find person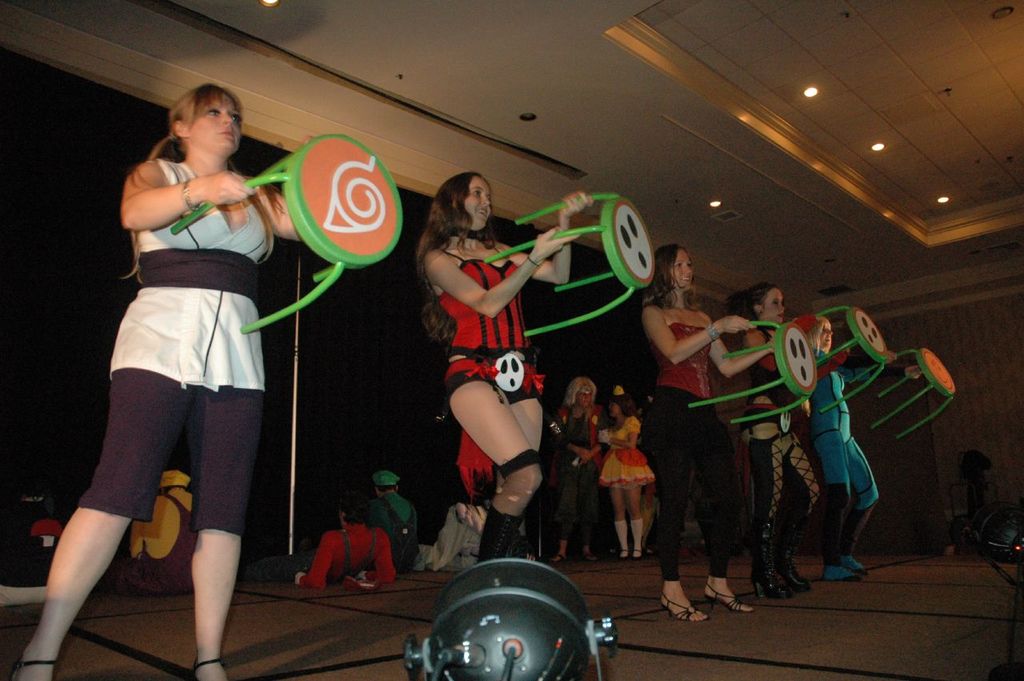
{"left": 402, "top": 161, "right": 586, "bottom": 583}
